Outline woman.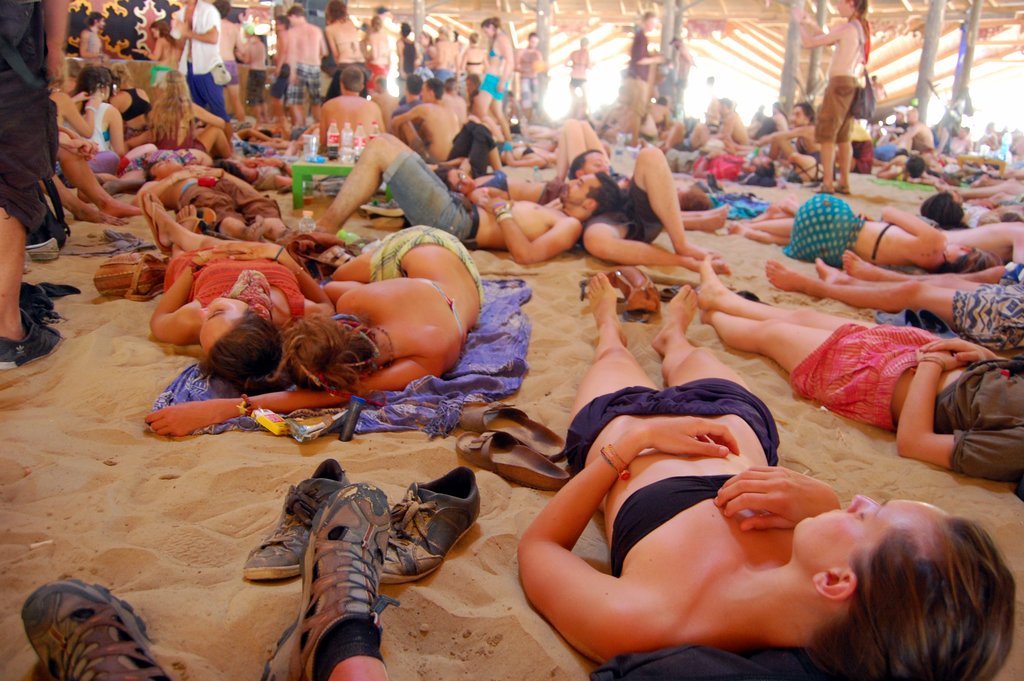
Outline: {"left": 109, "top": 63, "right": 152, "bottom": 136}.
